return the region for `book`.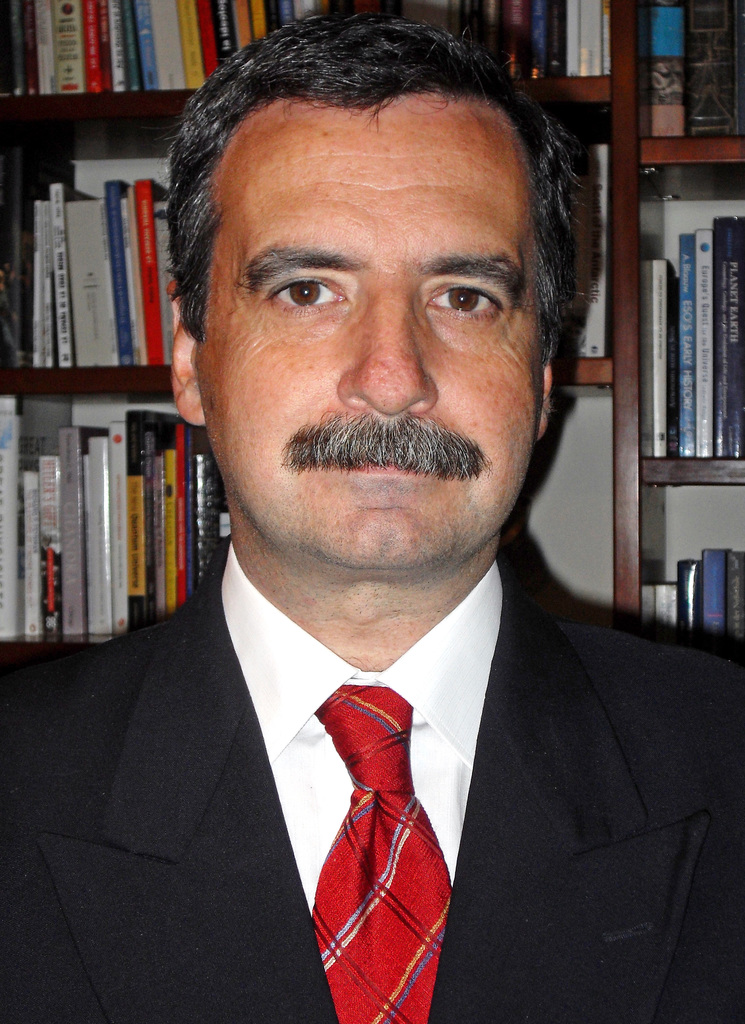
box(103, 175, 129, 365).
